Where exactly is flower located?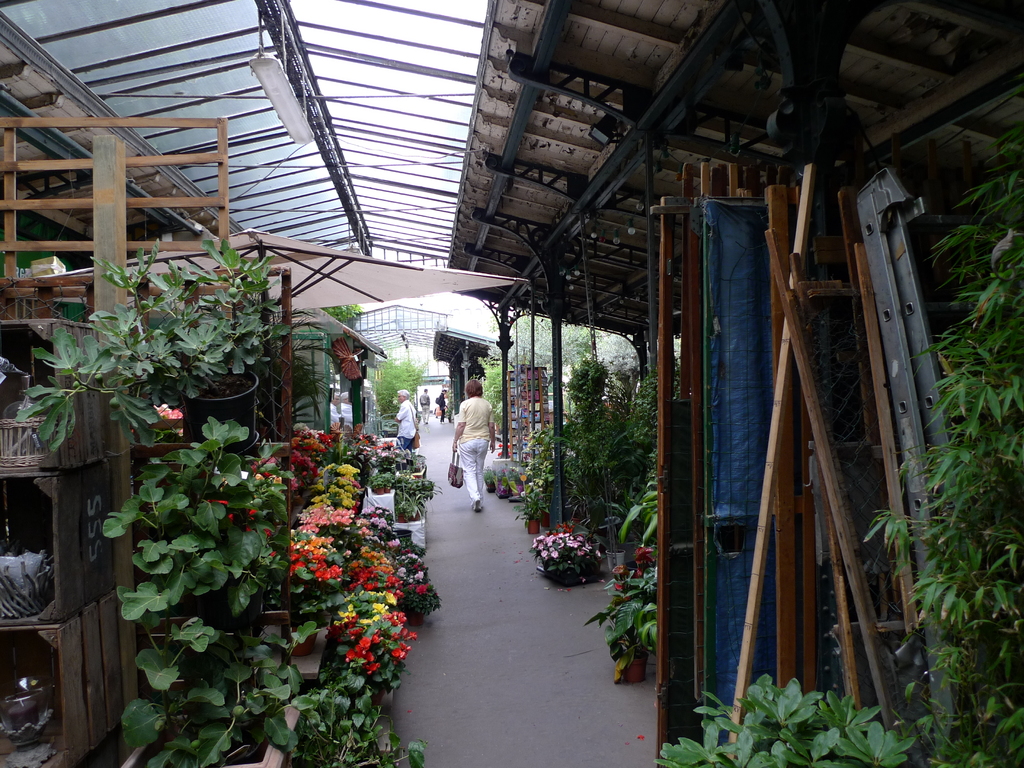
Its bounding box is rect(146, 404, 181, 430).
